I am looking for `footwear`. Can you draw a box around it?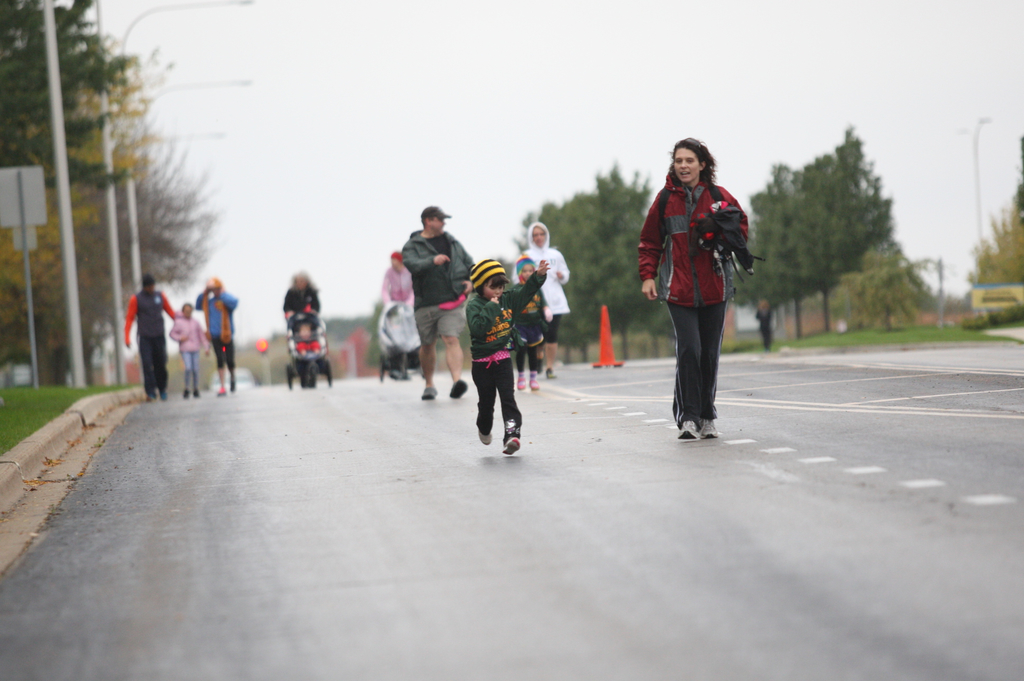
Sure, the bounding box is {"x1": 182, "y1": 385, "x2": 195, "y2": 399}.
